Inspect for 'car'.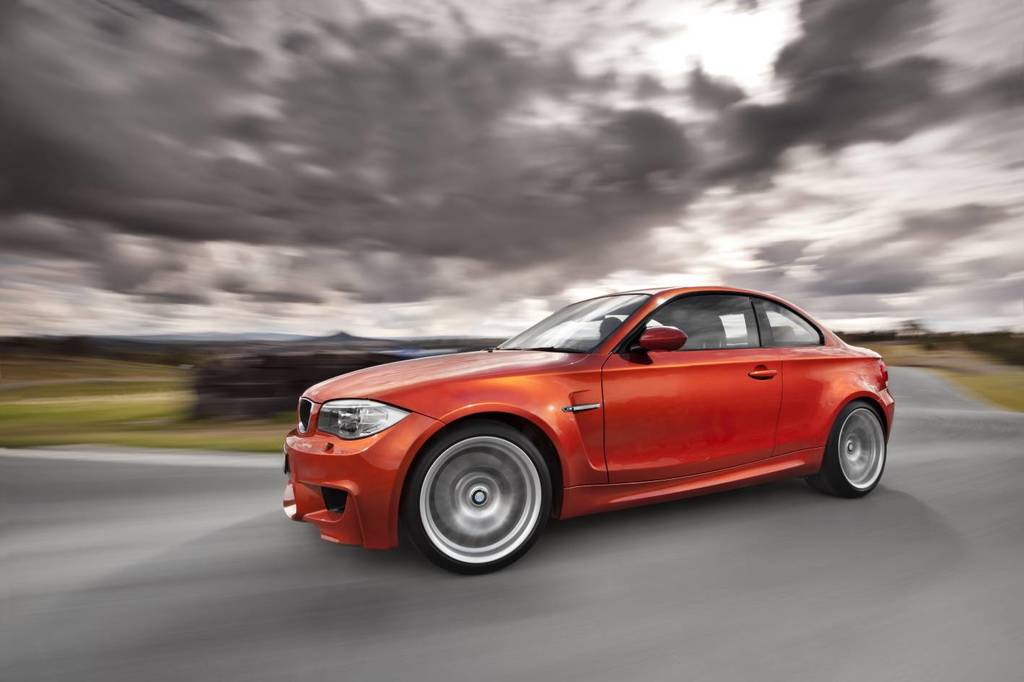
Inspection: (x1=286, y1=279, x2=892, y2=564).
